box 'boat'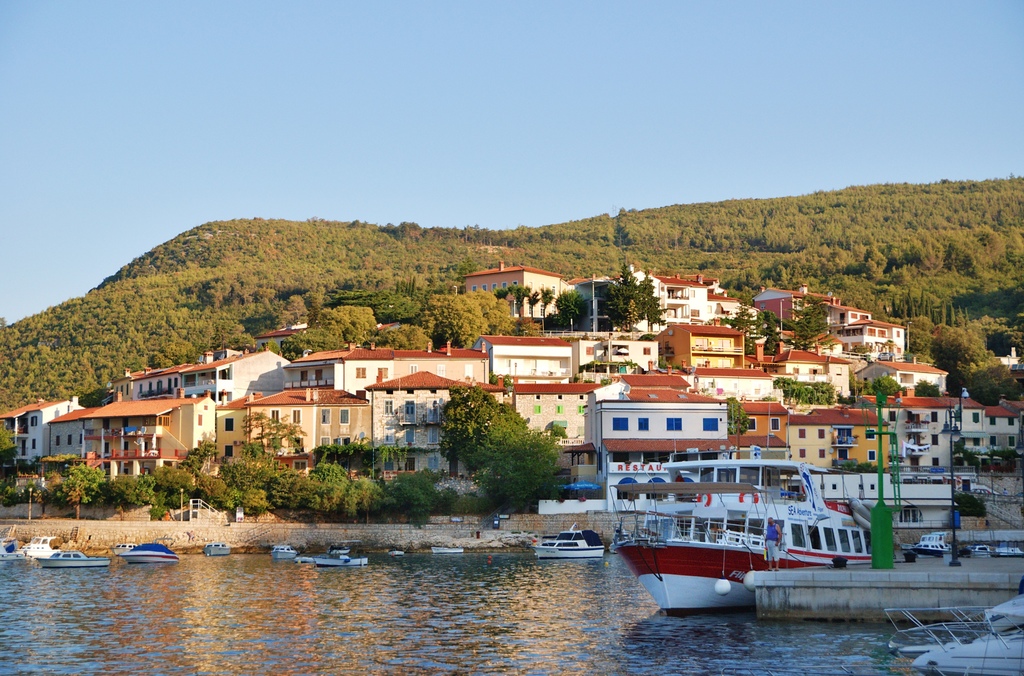
316 551 365 565
